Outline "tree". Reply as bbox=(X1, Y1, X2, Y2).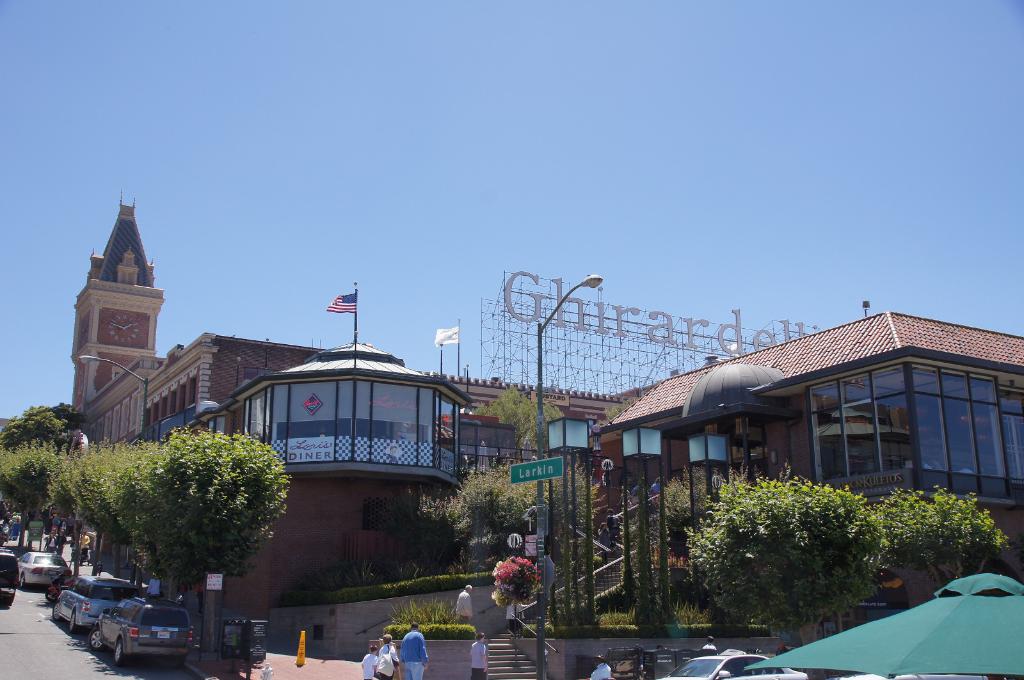
bbox=(0, 404, 84, 439).
